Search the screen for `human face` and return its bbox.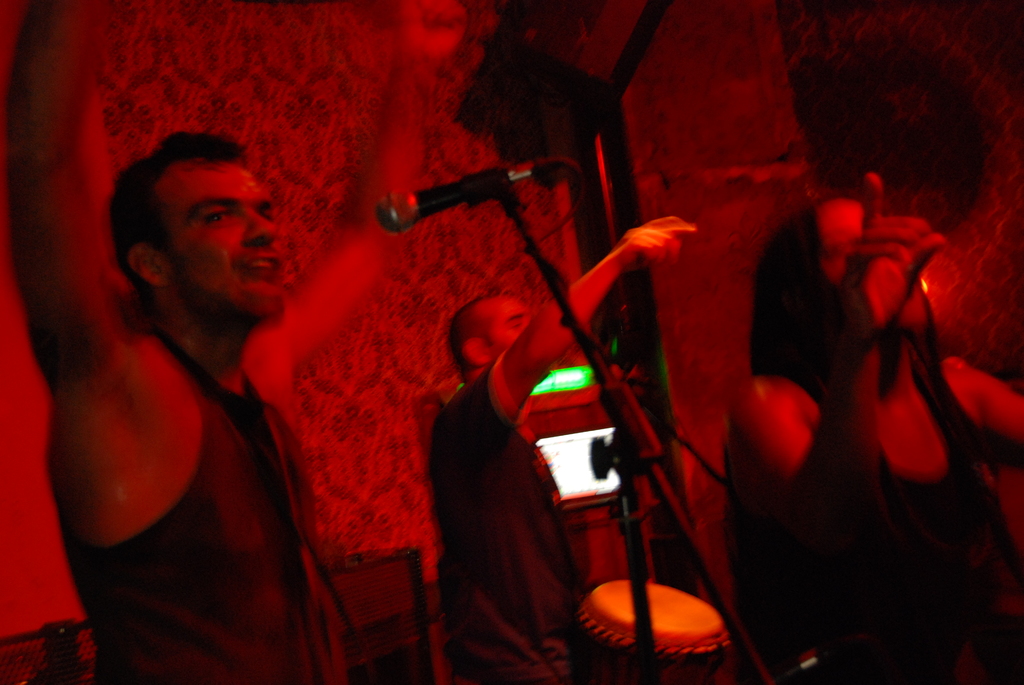
Found: [163, 165, 283, 308].
